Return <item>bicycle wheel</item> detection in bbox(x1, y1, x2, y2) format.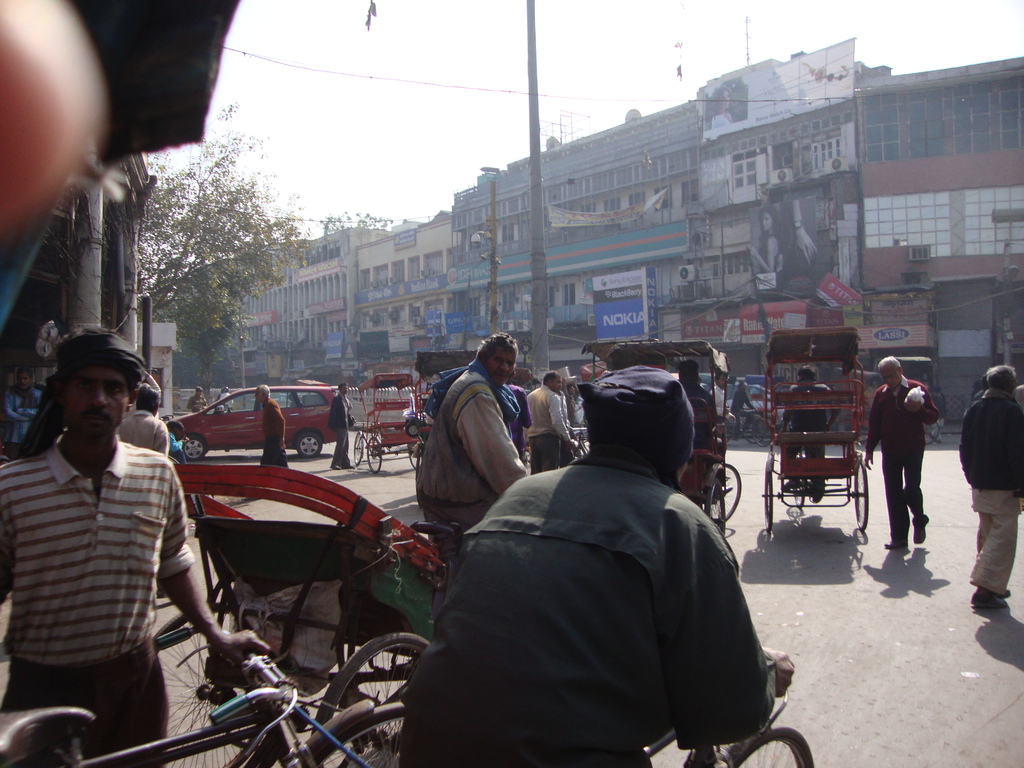
bbox(753, 417, 776, 447).
